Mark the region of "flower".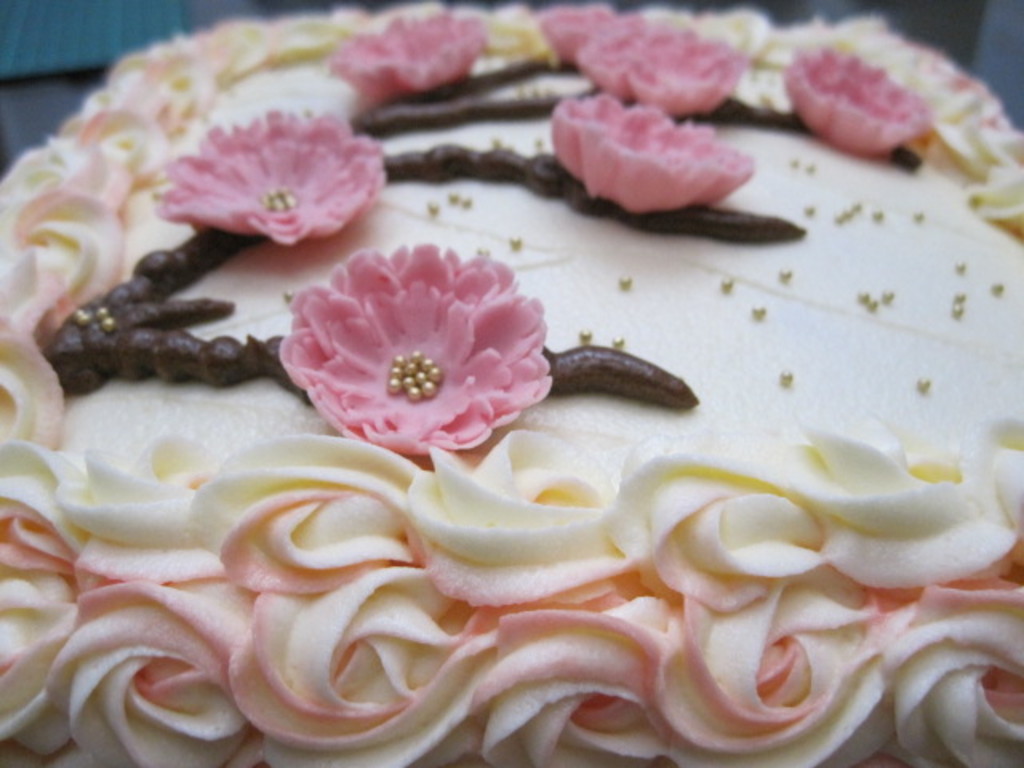
Region: bbox=[142, 99, 392, 246].
